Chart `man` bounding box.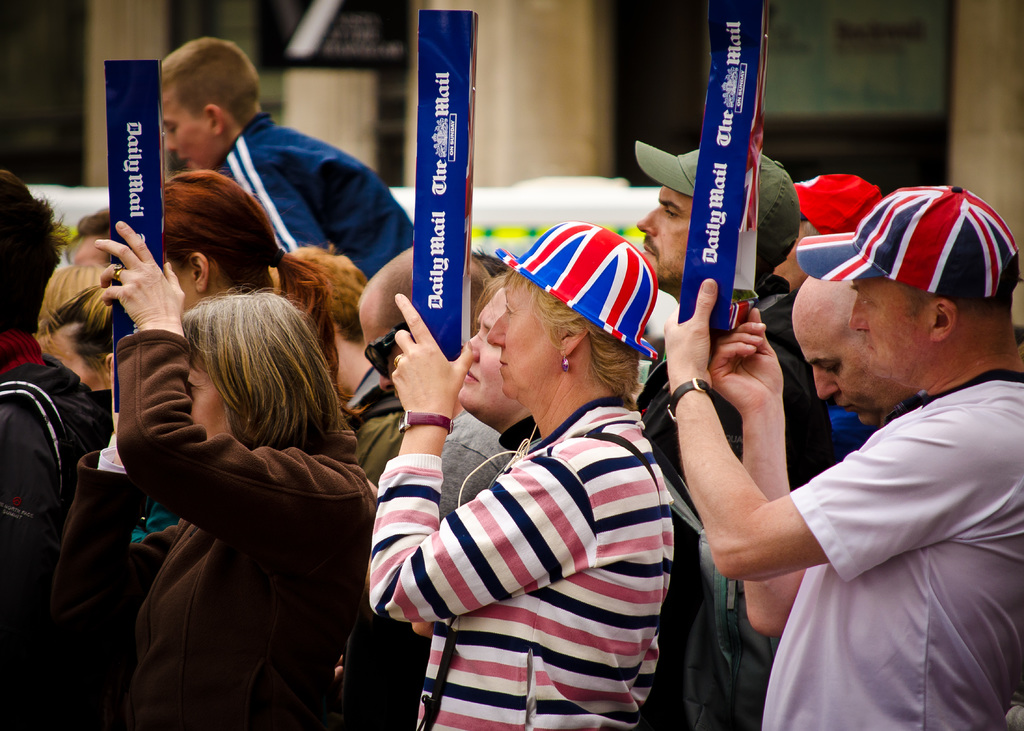
Charted: <bbox>767, 165, 886, 446</bbox>.
